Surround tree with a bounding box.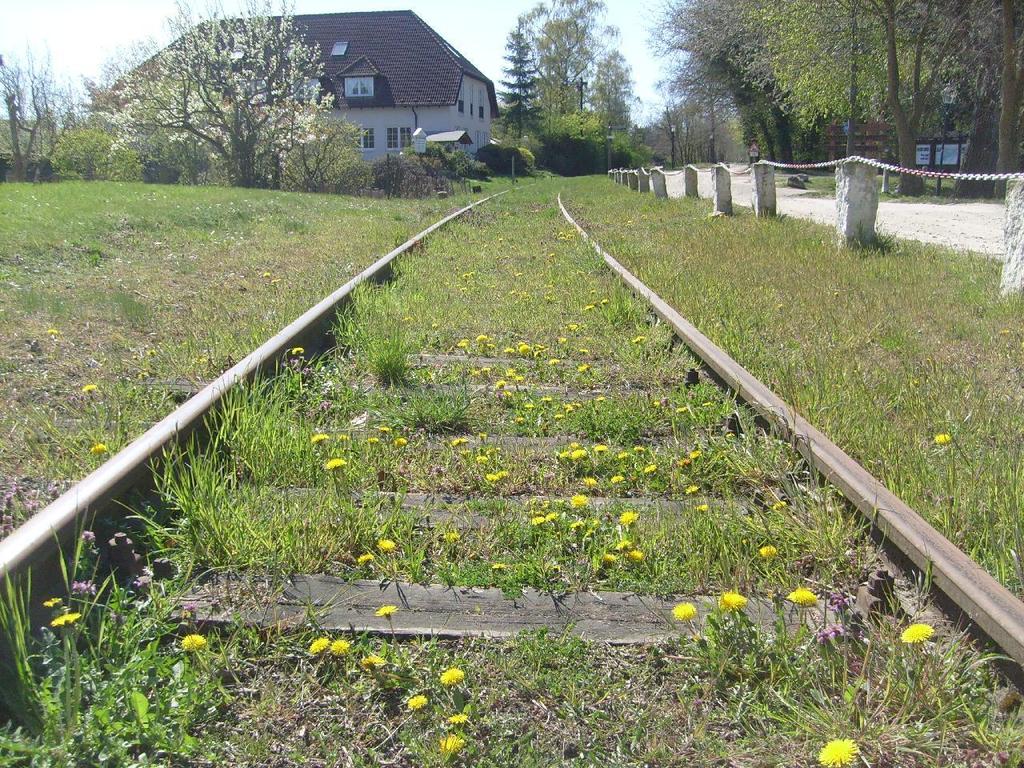
box=[587, 47, 638, 139].
